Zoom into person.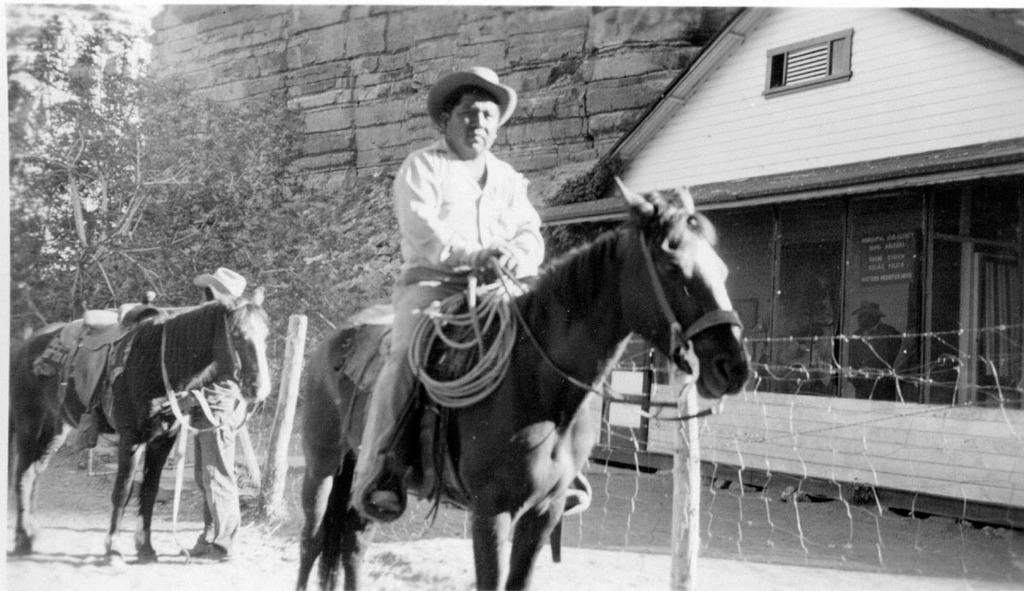
Zoom target: (342,59,591,524).
